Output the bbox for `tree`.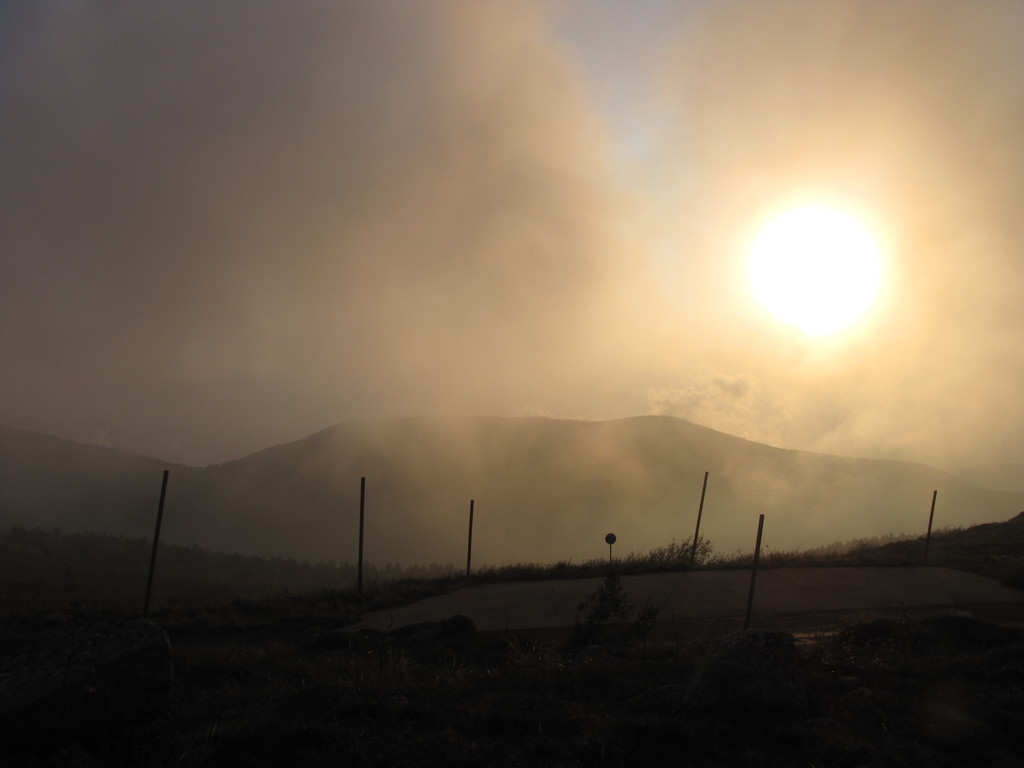
<region>611, 539, 705, 573</region>.
